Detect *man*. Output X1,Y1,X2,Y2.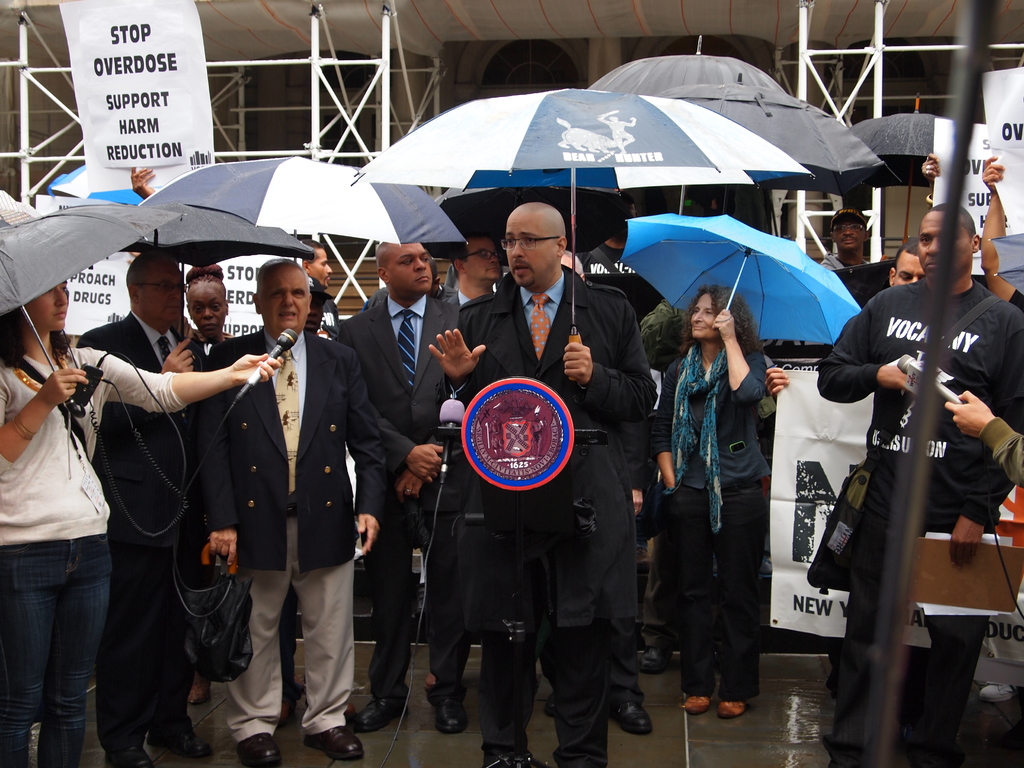
892,243,929,288.
